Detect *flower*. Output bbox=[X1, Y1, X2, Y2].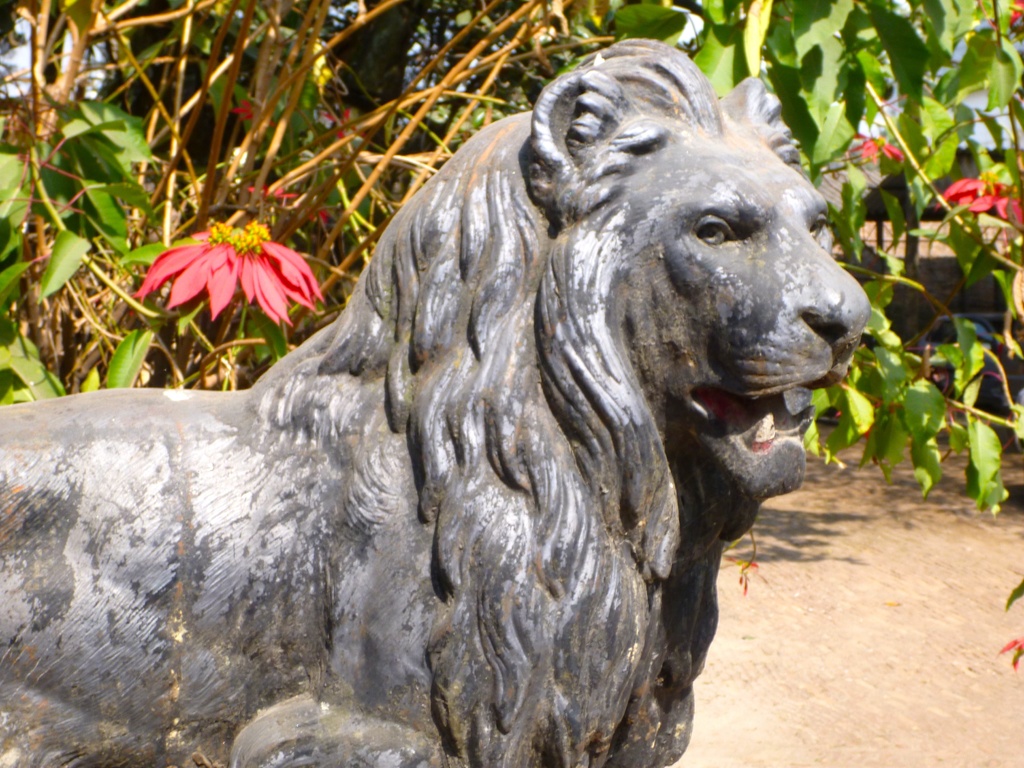
bbox=[734, 565, 754, 593].
